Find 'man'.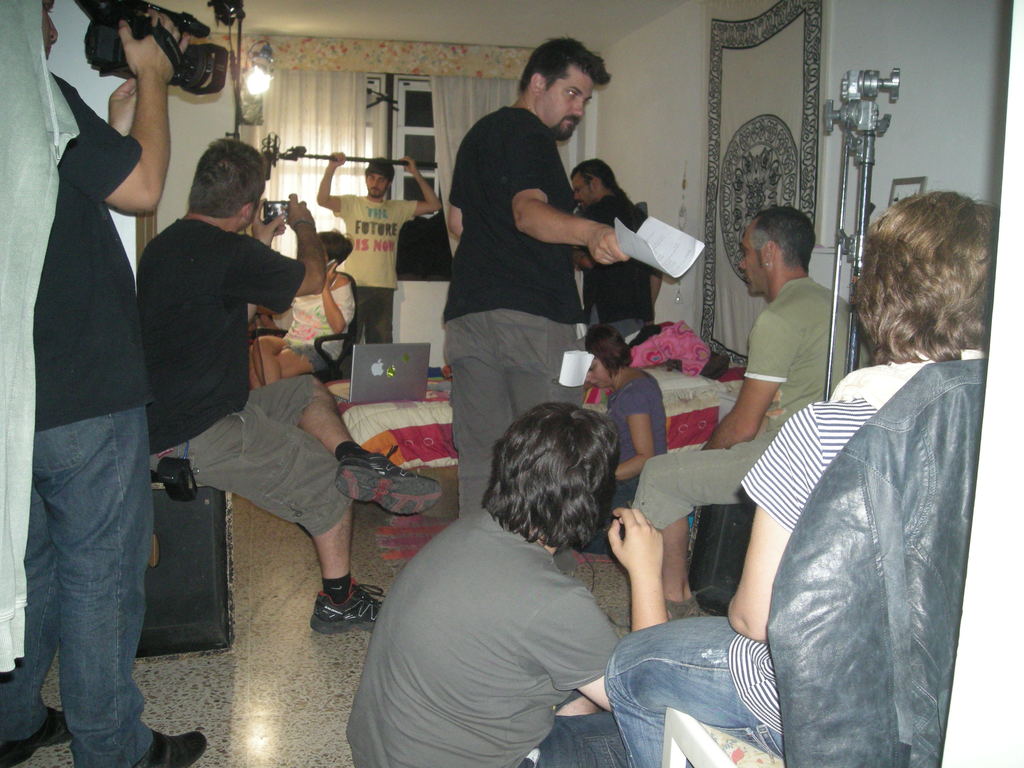
bbox(569, 156, 665, 342).
